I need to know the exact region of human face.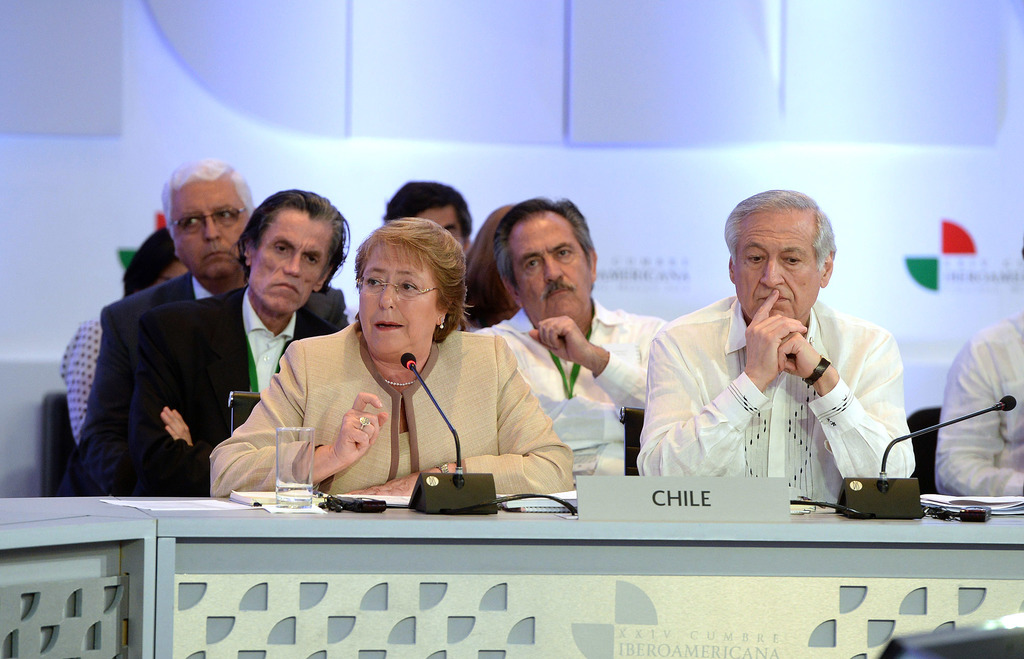
Region: (424, 208, 461, 252).
